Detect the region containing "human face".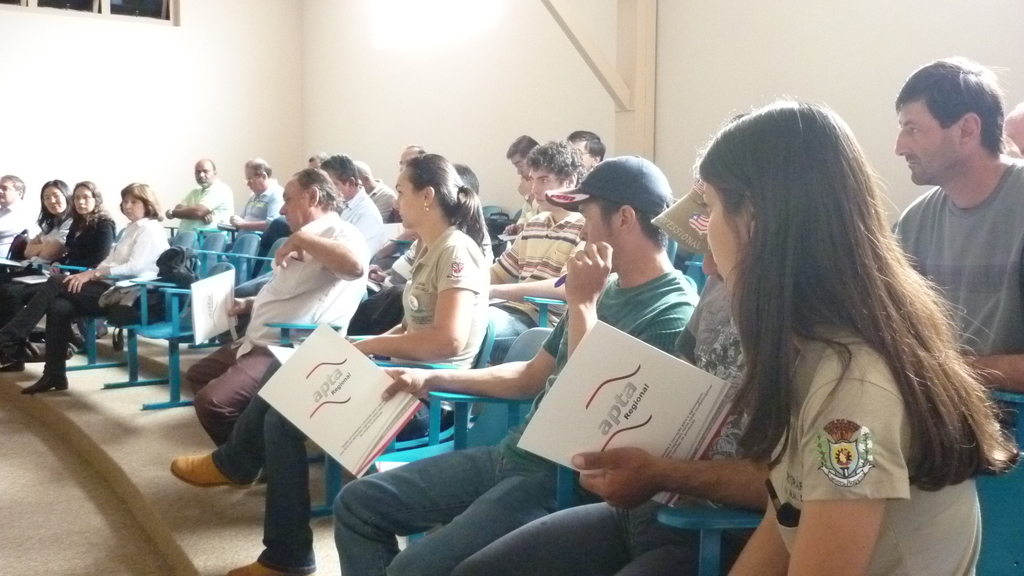
579,202,619,258.
